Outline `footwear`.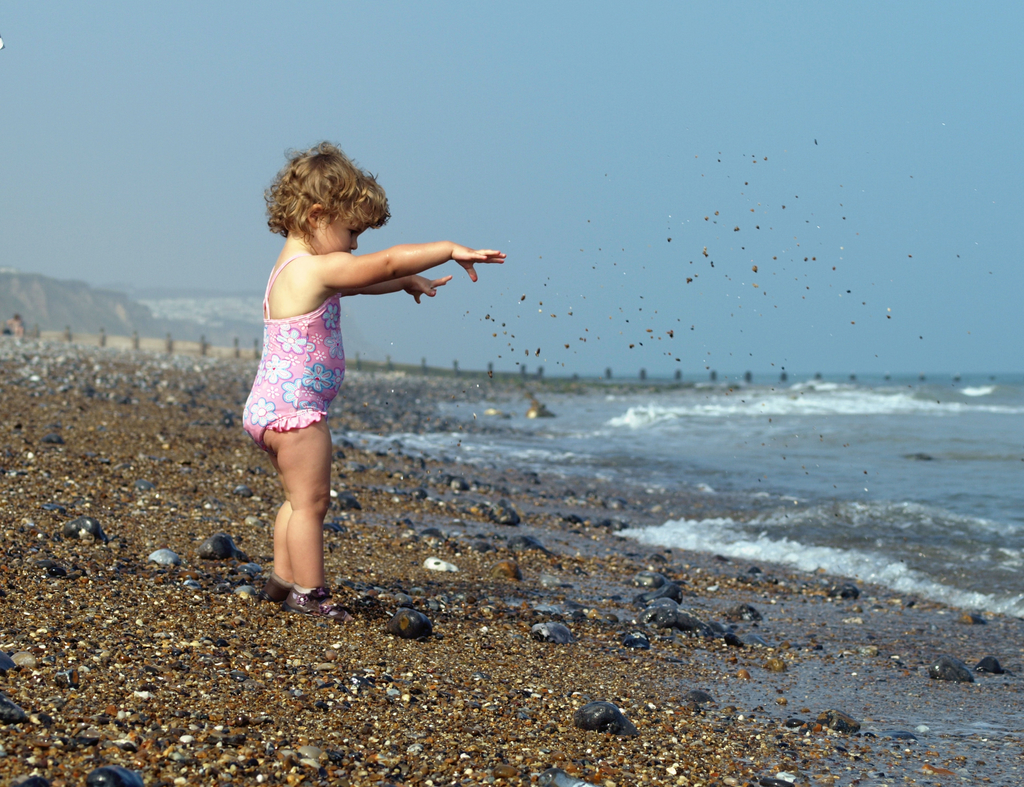
Outline: pyautogui.locateOnScreen(286, 583, 333, 612).
